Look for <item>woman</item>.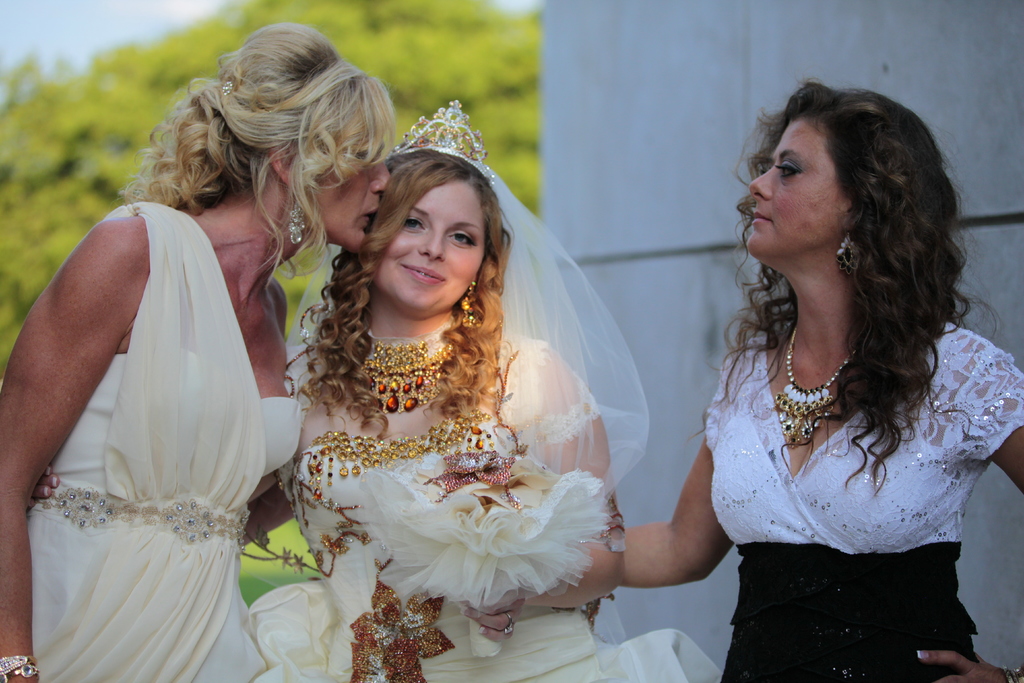
Found: (x1=619, y1=77, x2=1023, y2=682).
